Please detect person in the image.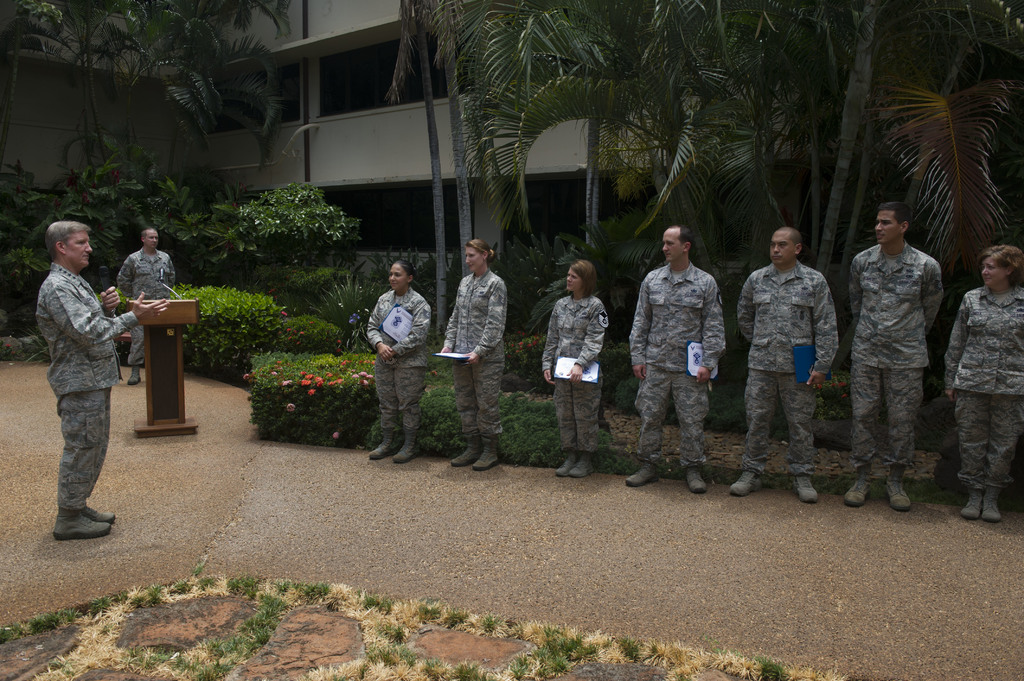
(849,195,945,506).
